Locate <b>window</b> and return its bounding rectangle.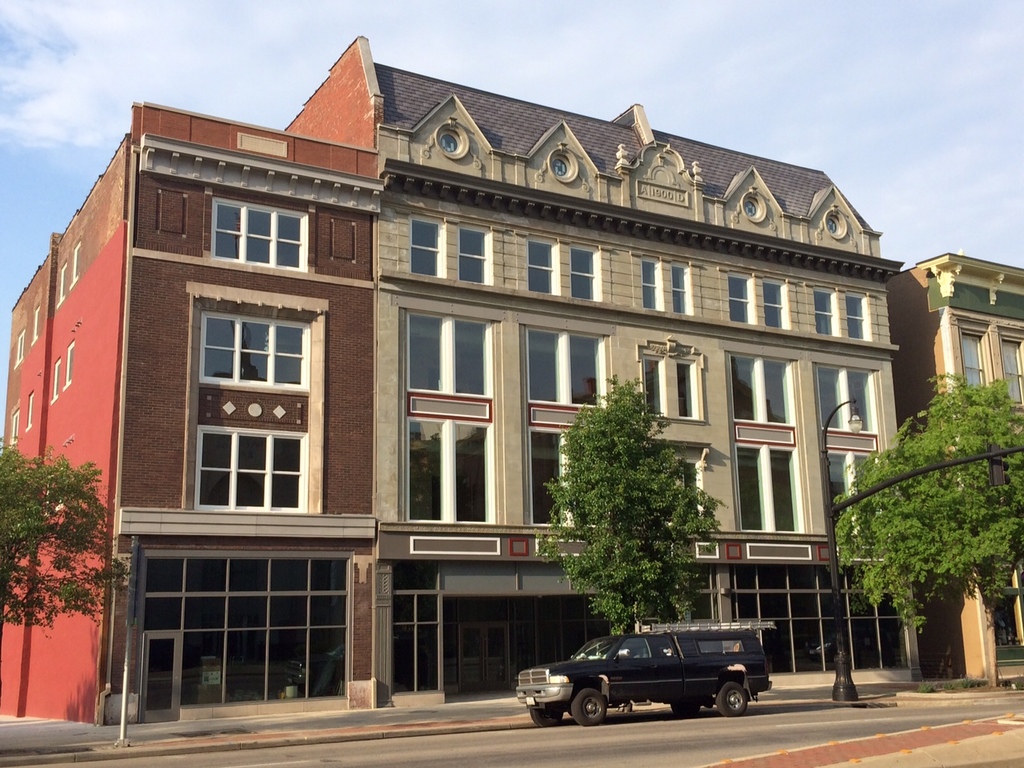
x1=180, y1=273, x2=313, y2=535.
